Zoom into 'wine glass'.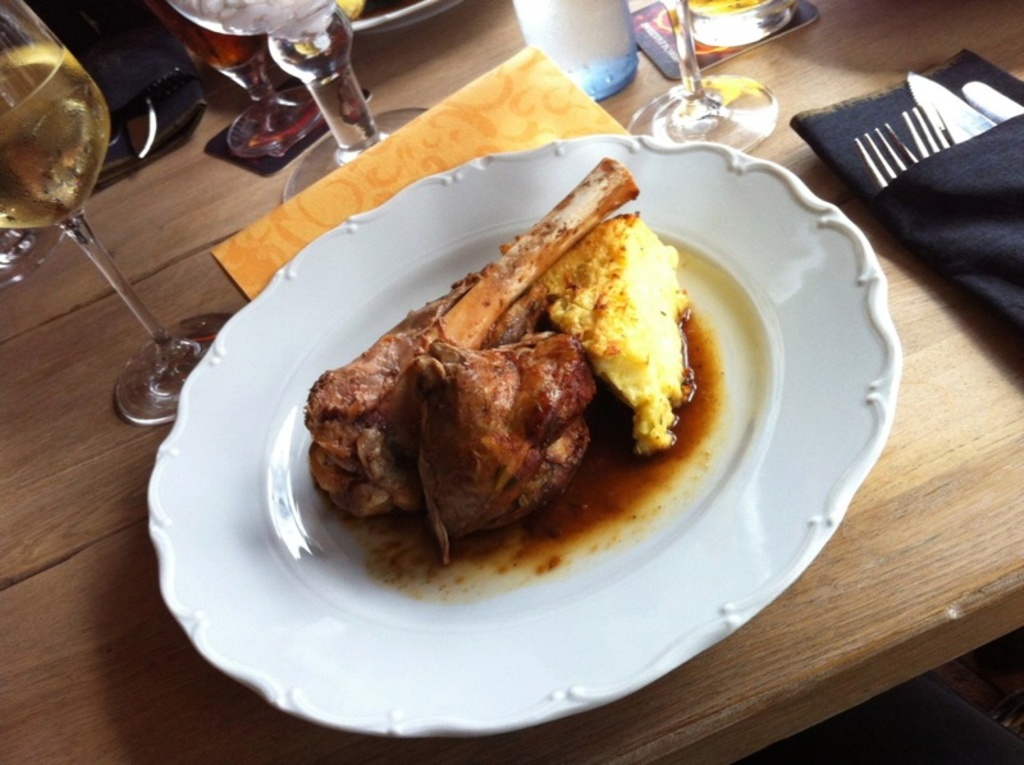
Zoom target: box(630, 0, 776, 154).
